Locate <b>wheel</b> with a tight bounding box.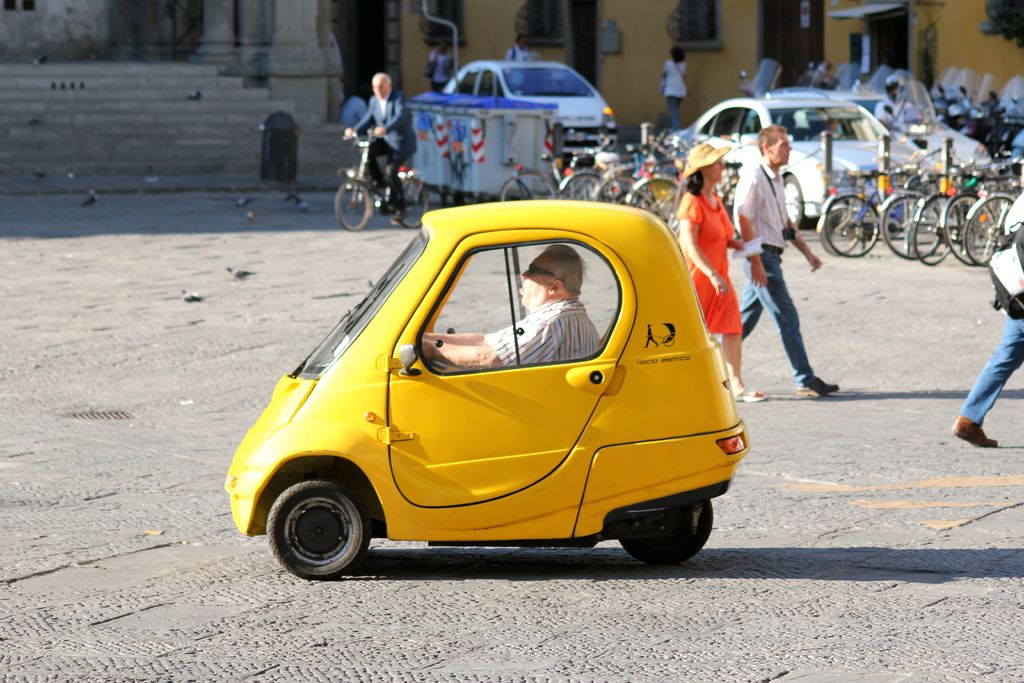
334:179:372:233.
